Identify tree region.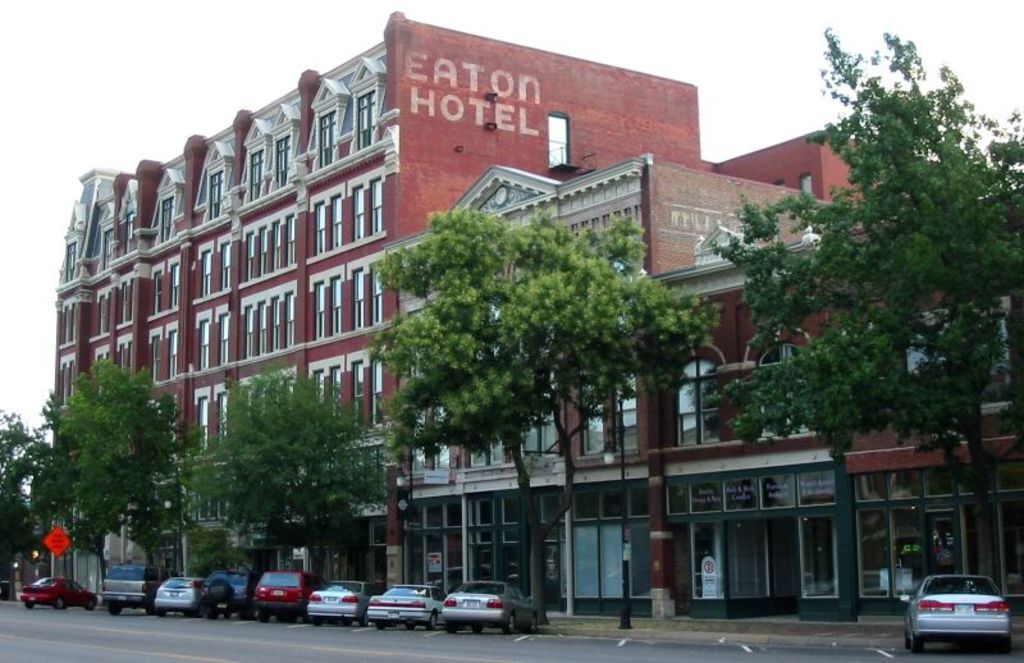
Region: Rect(174, 366, 415, 593).
